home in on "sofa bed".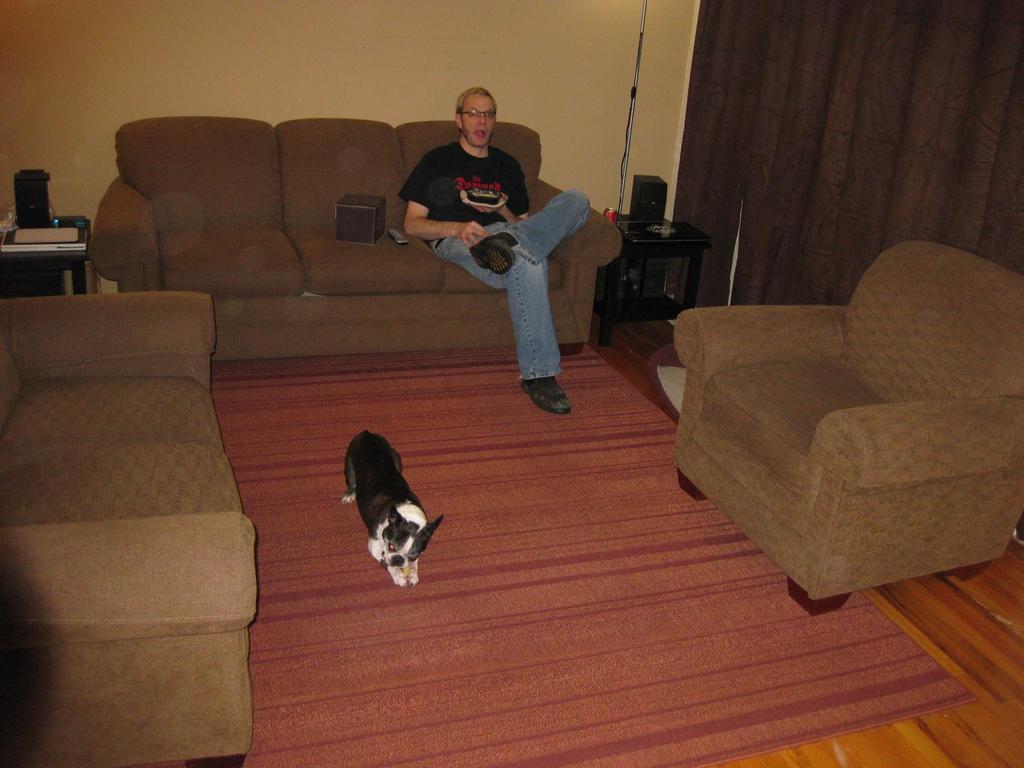
Homed in at crop(60, 96, 598, 401).
